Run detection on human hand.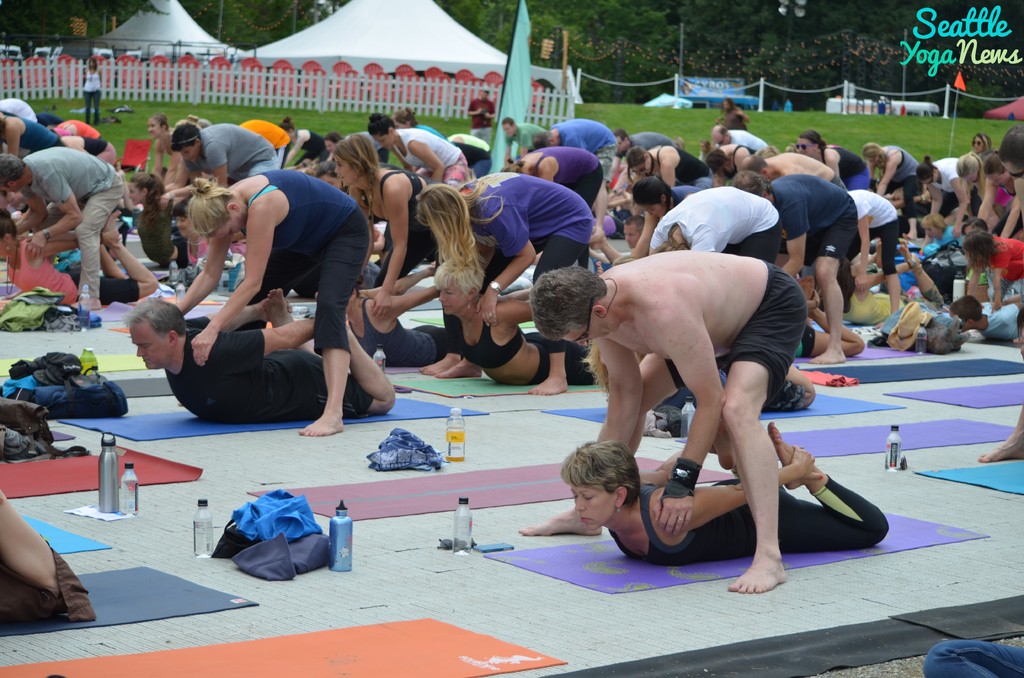
Result: [102, 228, 124, 248].
